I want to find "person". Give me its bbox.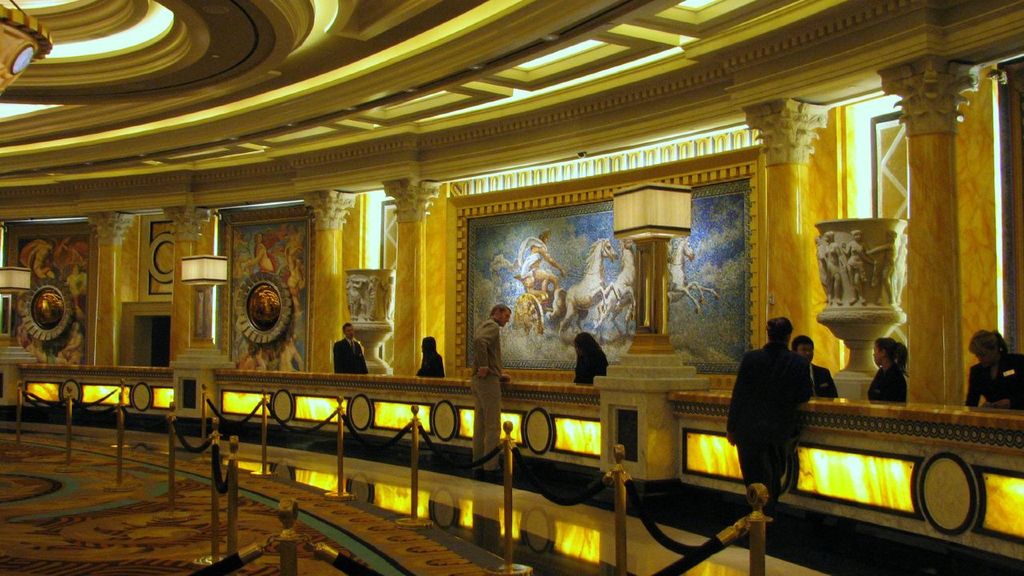
pyautogui.locateOnScreen(722, 316, 812, 510).
